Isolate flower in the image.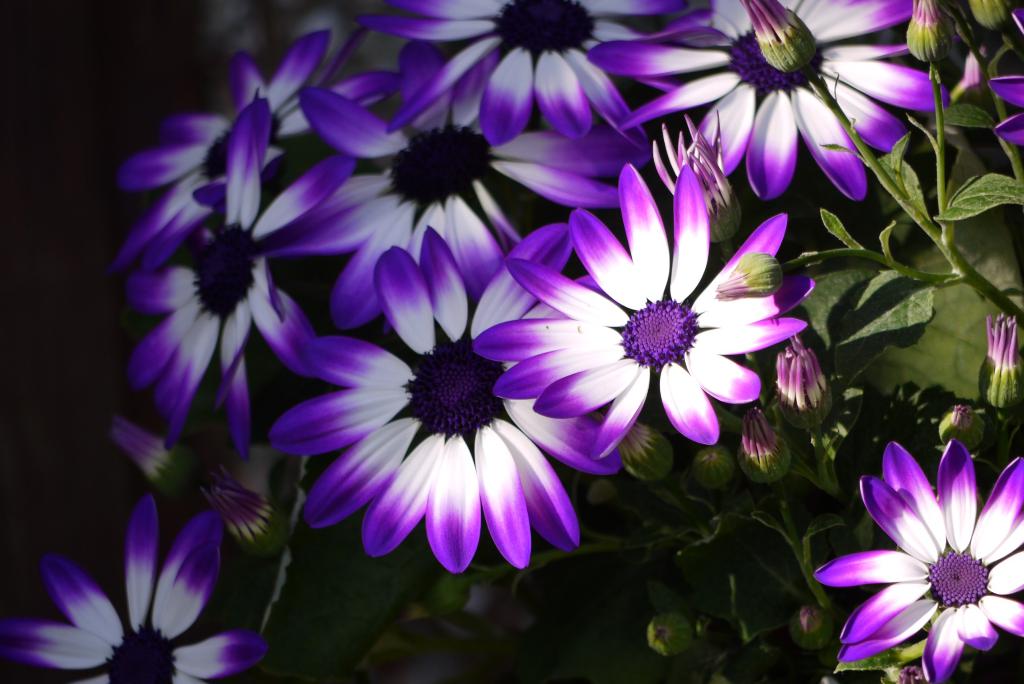
Isolated region: x1=115, y1=96, x2=362, y2=461.
